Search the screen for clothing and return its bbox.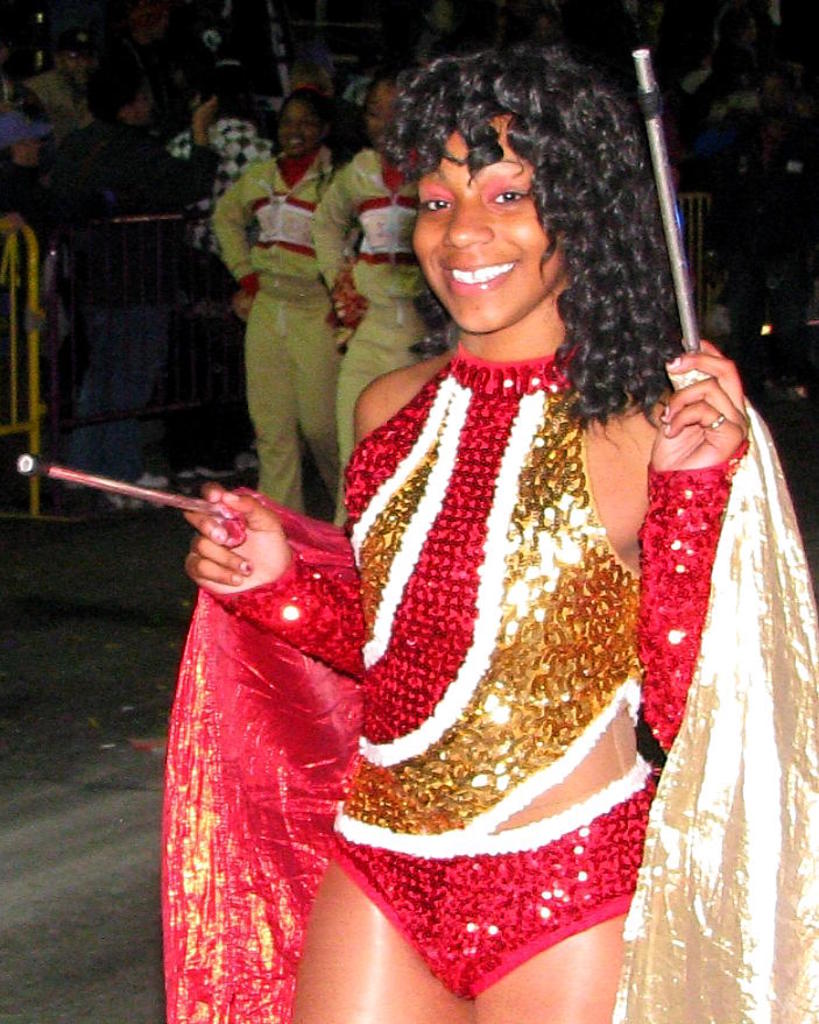
Found: 205, 151, 340, 514.
